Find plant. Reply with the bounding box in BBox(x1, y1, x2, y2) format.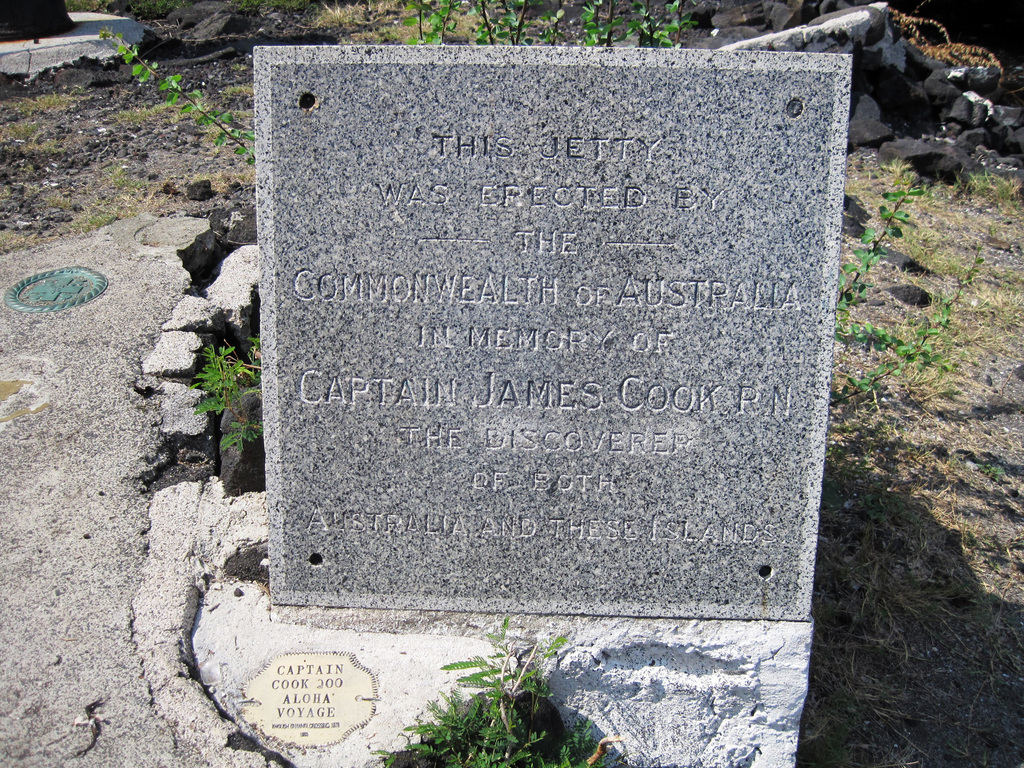
BBox(116, 95, 184, 131).
